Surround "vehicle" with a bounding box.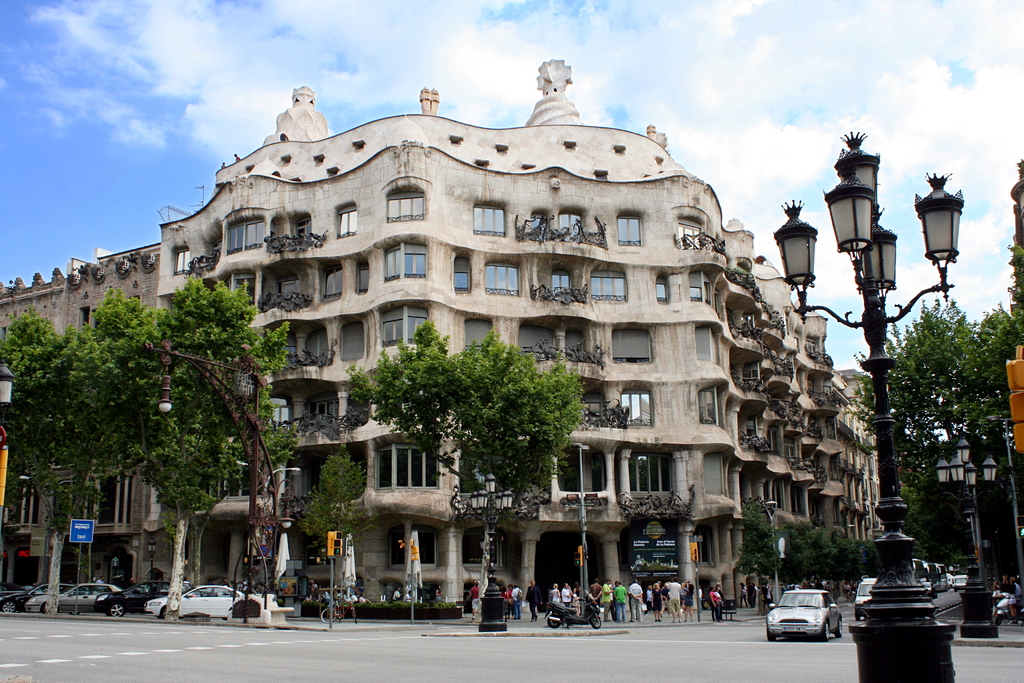
rect(856, 579, 883, 621).
